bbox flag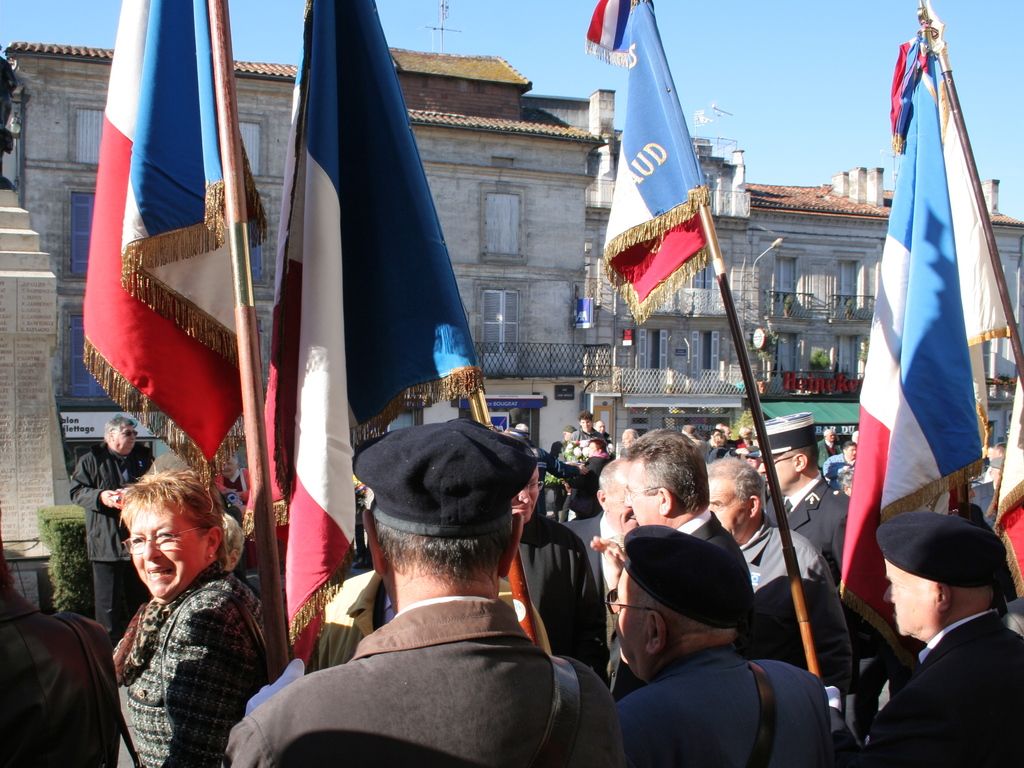
{"left": 80, "top": 0, "right": 265, "bottom": 484}
